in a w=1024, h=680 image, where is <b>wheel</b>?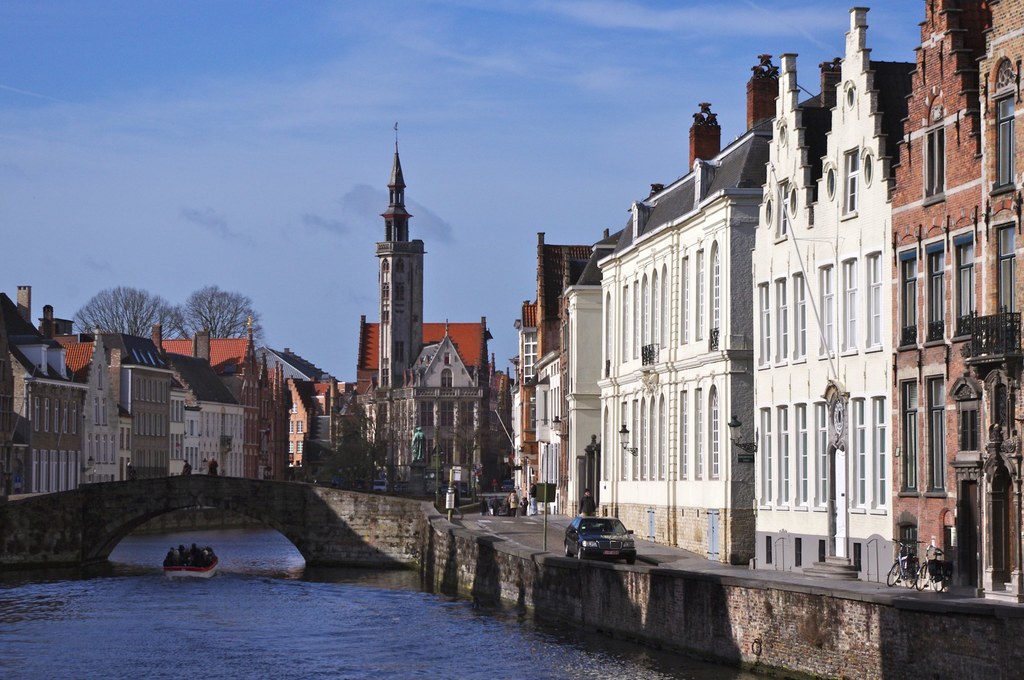
rect(916, 565, 930, 590).
